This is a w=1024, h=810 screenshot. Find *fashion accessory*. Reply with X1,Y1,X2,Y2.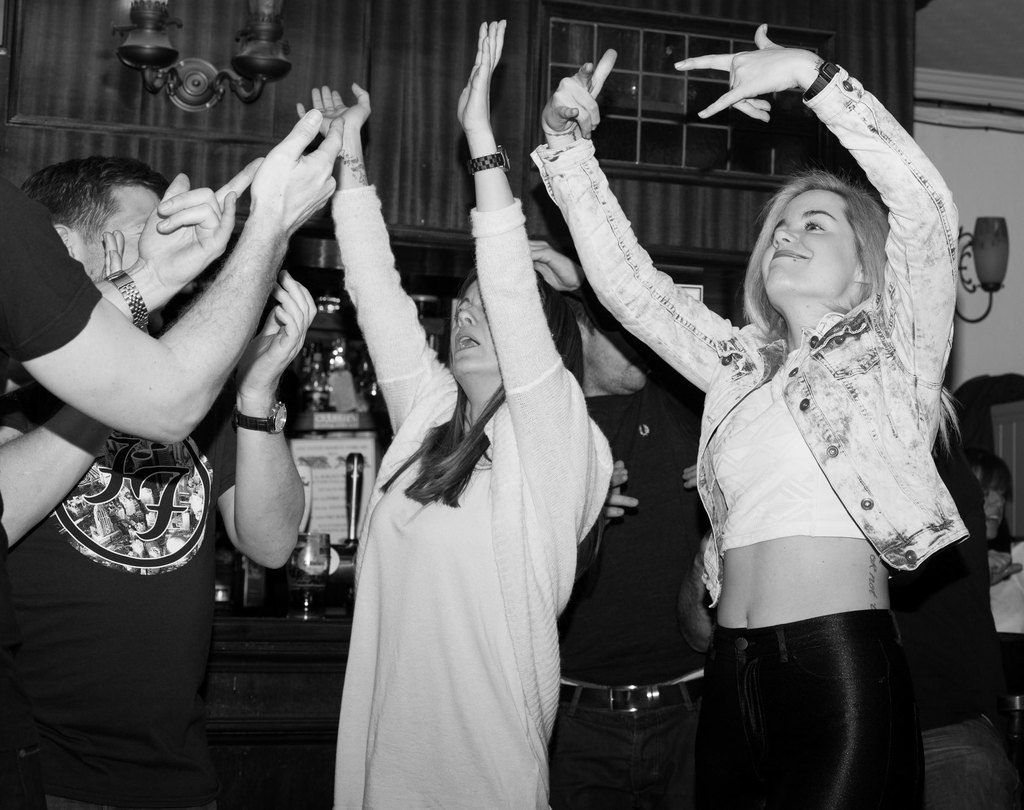
468,142,512,170.
